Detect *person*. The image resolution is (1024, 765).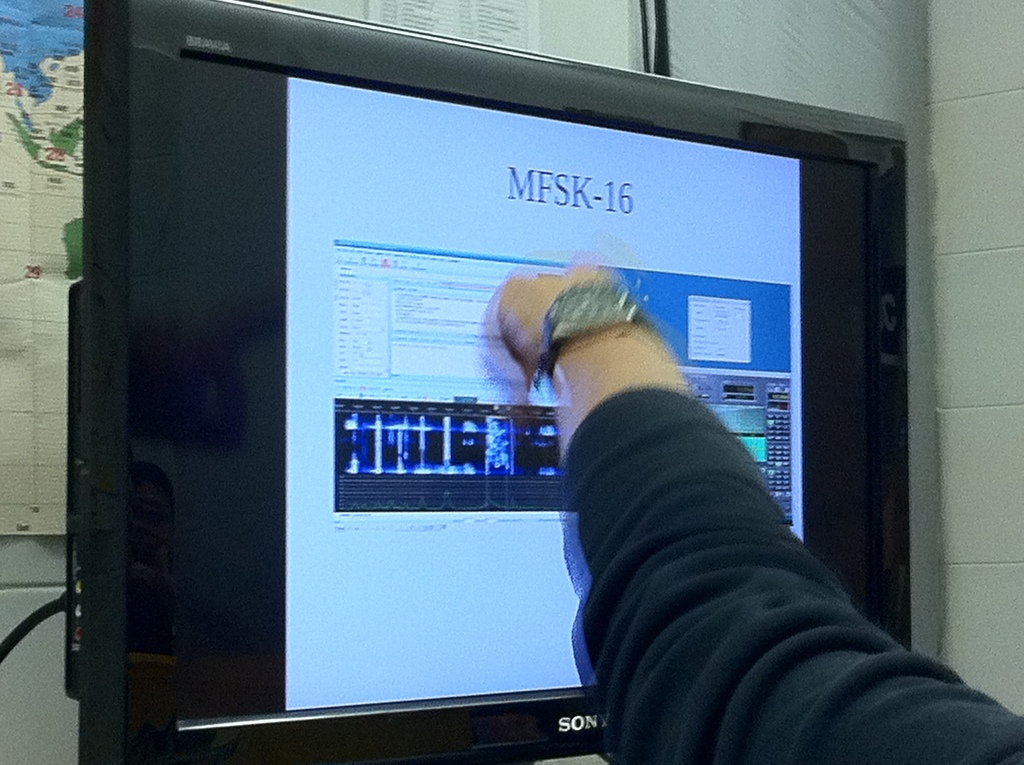
(x1=518, y1=284, x2=1004, y2=757).
